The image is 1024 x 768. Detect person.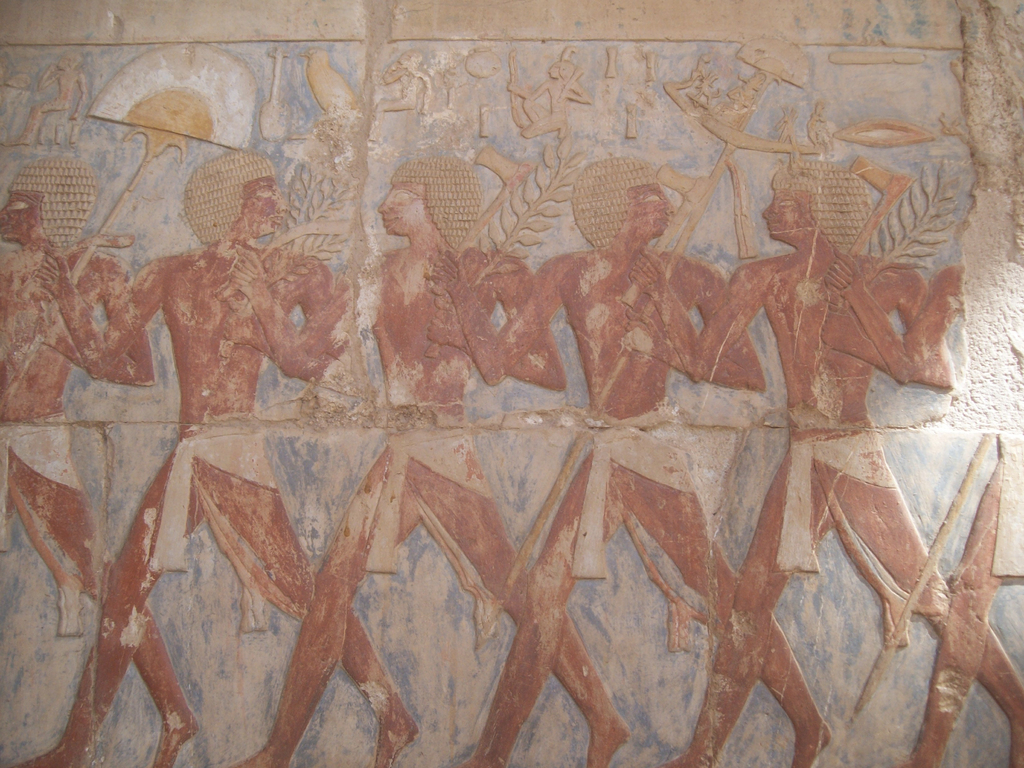
Detection: 44/152/413/767.
